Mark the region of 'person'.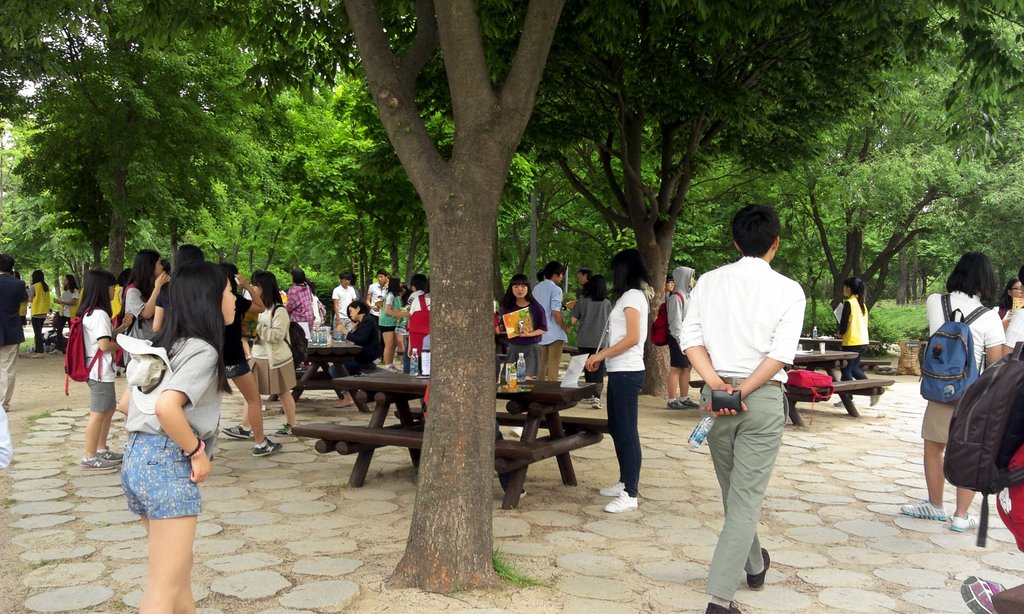
Region: <bbox>578, 249, 652, 512</bbox>.
